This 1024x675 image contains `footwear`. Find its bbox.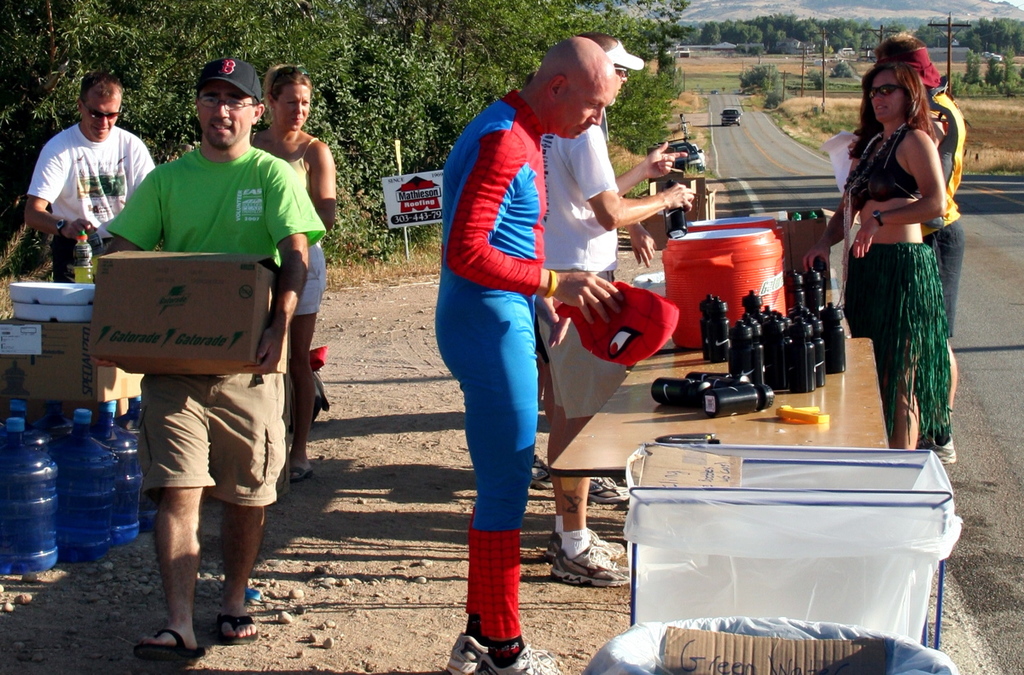
[556,549,631,588].
